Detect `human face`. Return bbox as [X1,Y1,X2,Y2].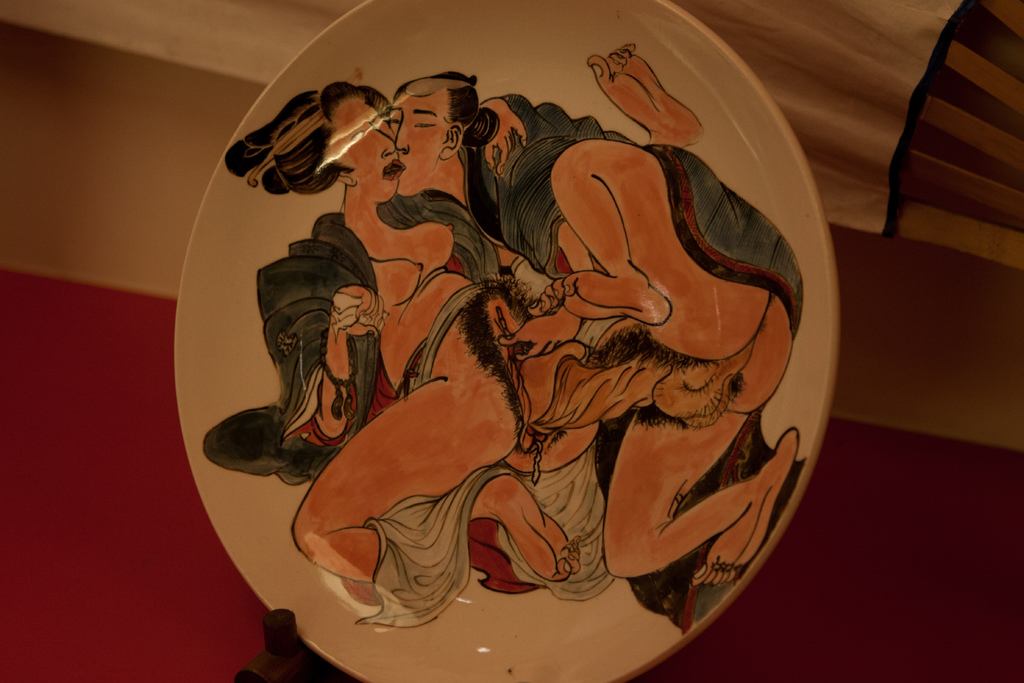
[390,85,447,201].
